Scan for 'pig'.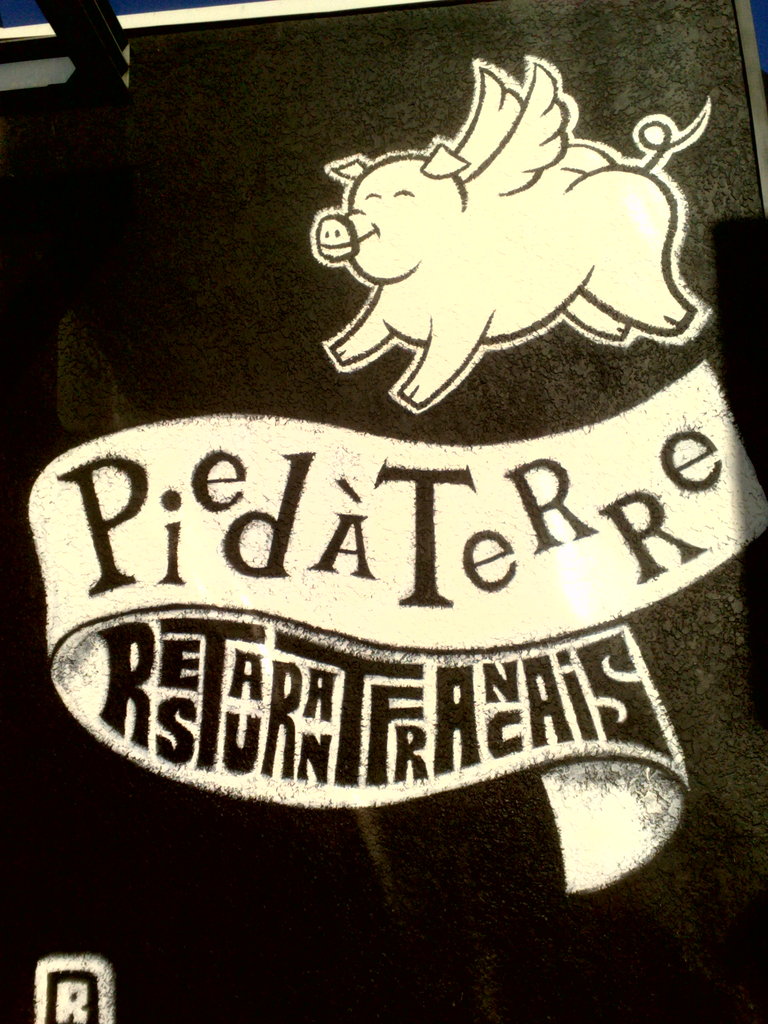
Scan result: rect(314, 56, 707, 412).
